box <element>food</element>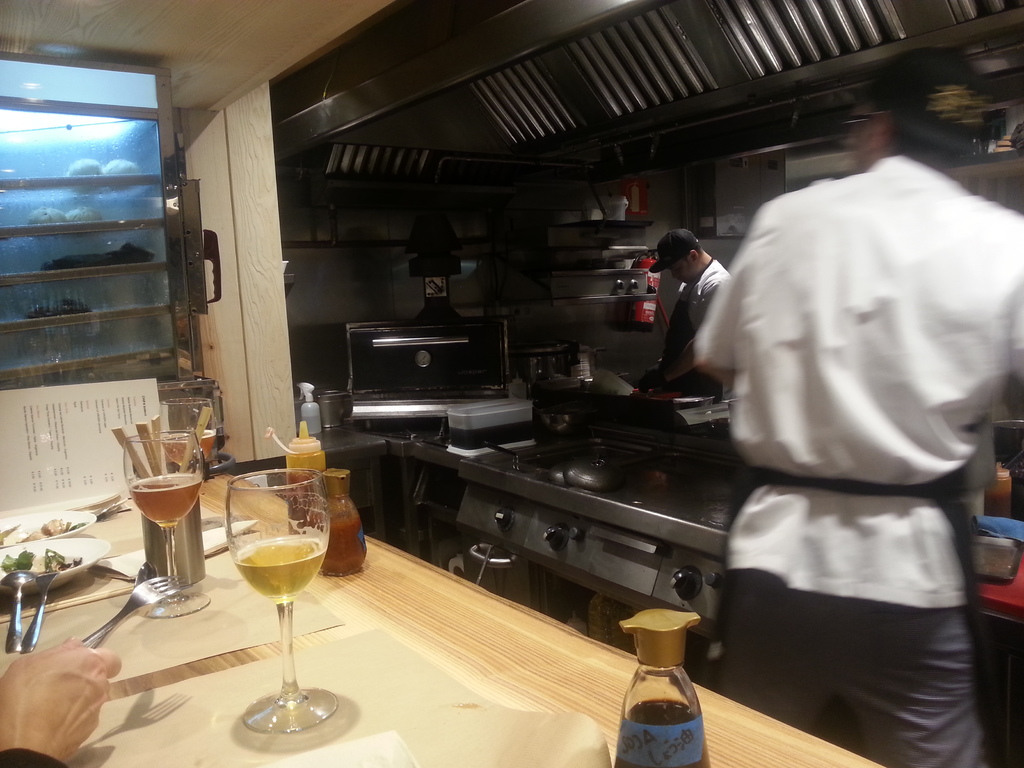
<region>38, 242, 154, 269</region>
